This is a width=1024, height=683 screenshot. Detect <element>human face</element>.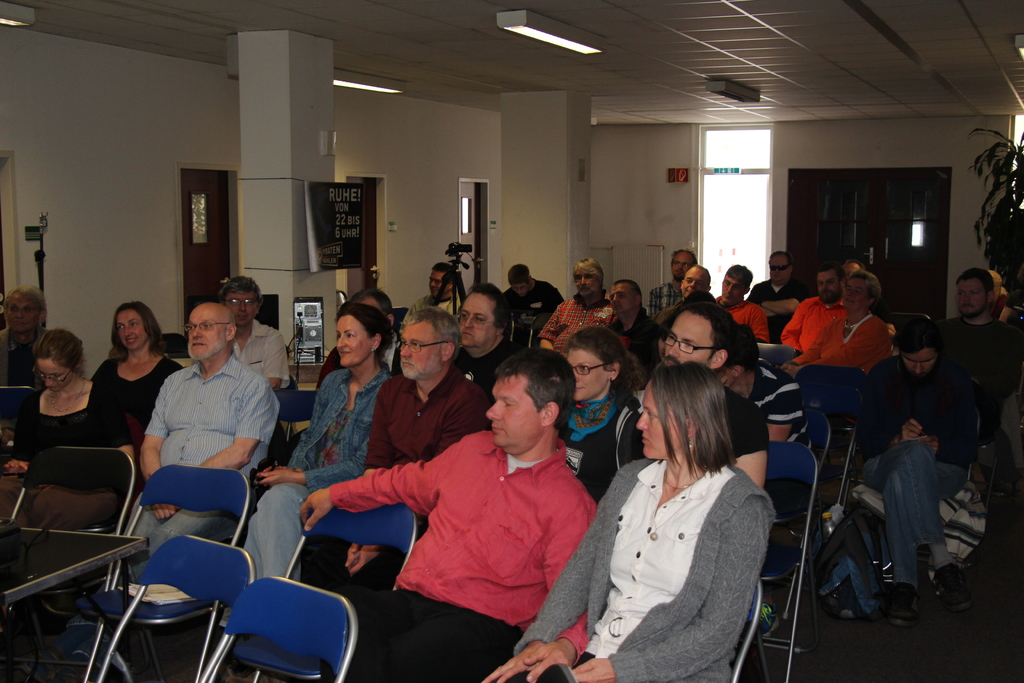
l=400, t=315, r=441, b=383.
